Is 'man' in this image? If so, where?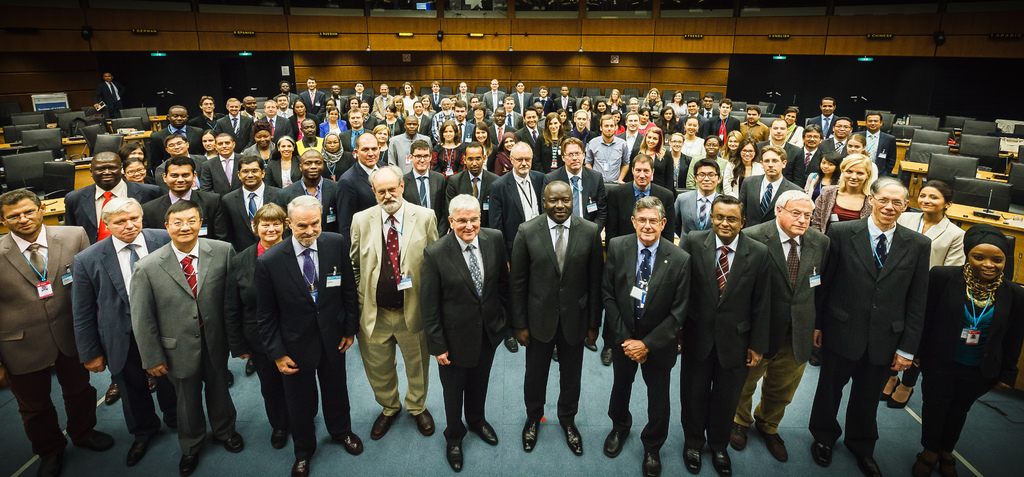
Yes, at (x1=360, y1=99, x2=379, y2=130).
